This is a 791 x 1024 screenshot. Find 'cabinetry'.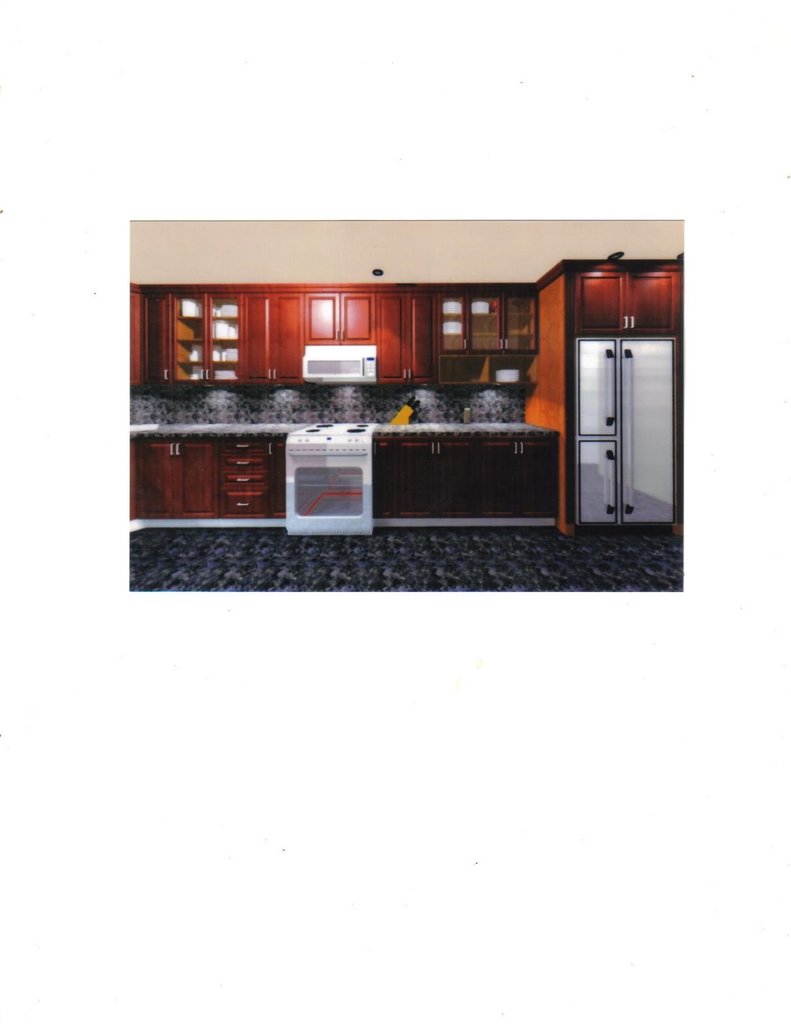
Bounding box: <bbox>396, 435, 489, 520</bbox>.
